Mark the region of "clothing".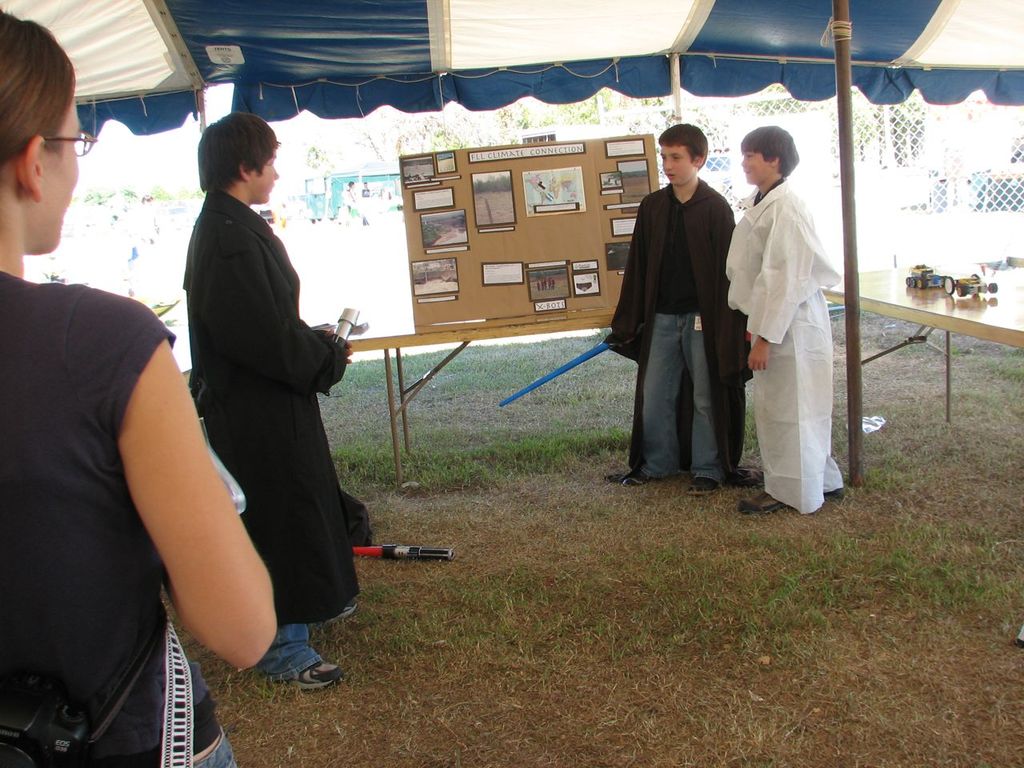
Region: {"x1": 178, "y1": 172, "x2": 400, "y2": 686}.
